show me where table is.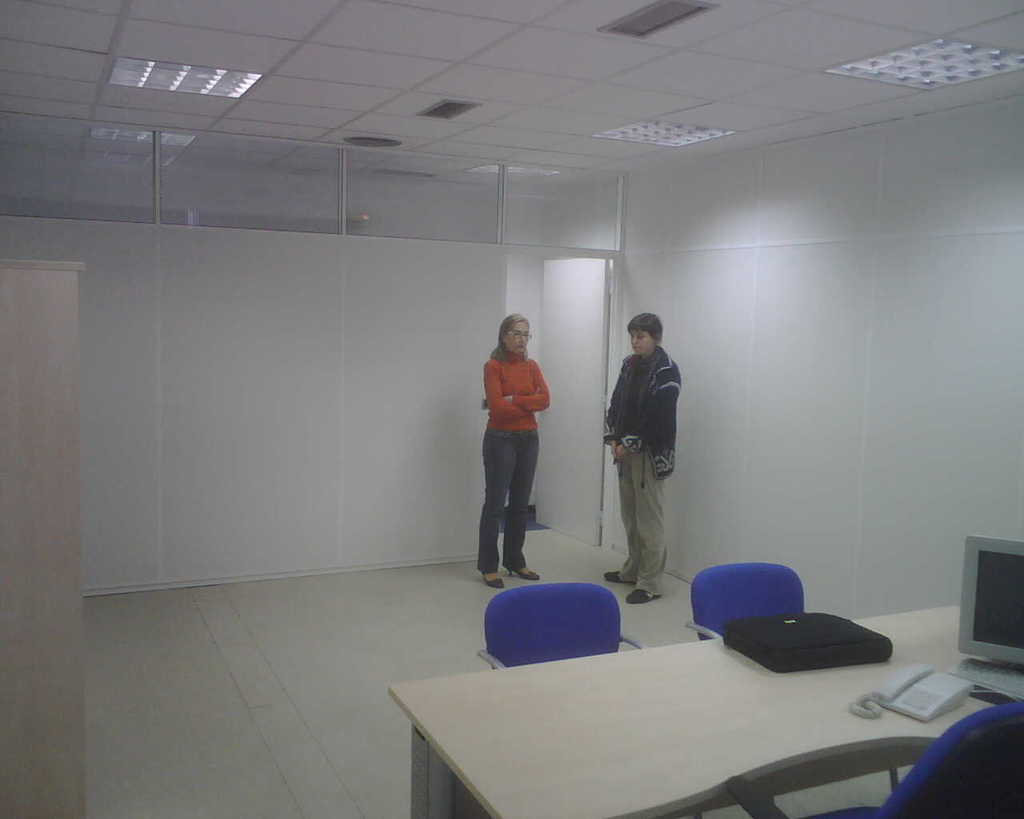
table is at 372:569:983:818.
